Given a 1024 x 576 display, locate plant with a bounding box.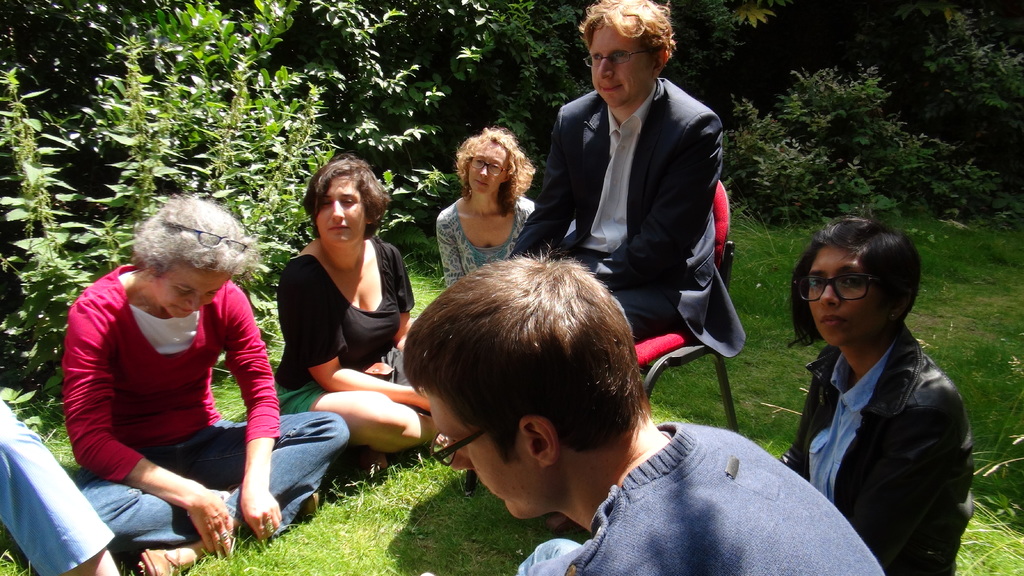
Located: Rect(645, 191, 825, 464).
